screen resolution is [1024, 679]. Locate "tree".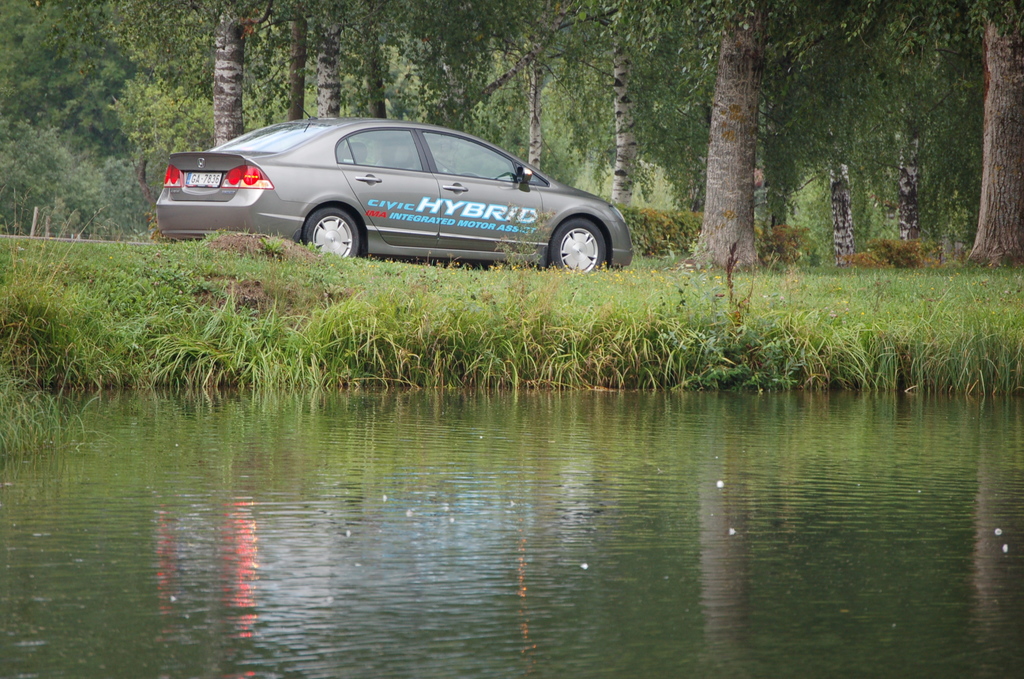
6:10:135:156.
